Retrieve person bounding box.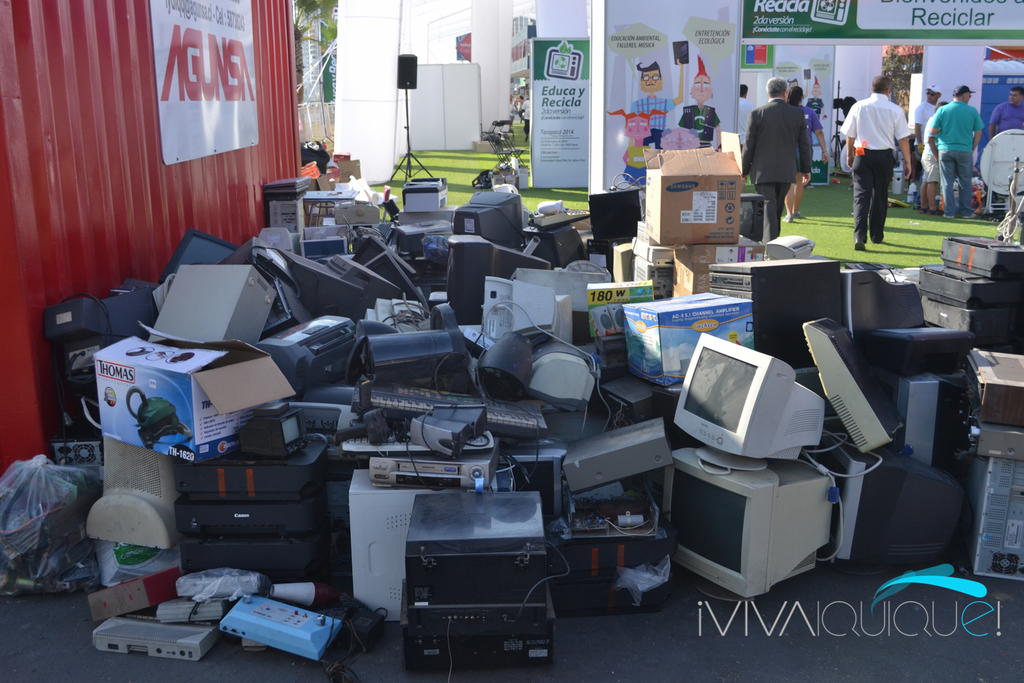
Bounding box: left=610, top=106, right=668, bottom=186.
